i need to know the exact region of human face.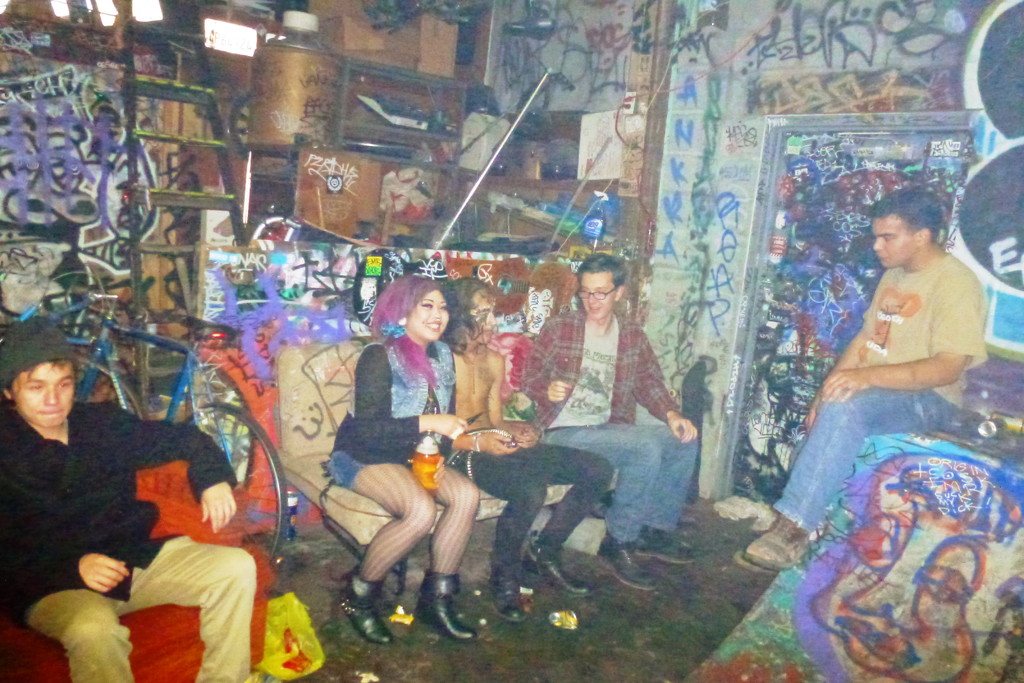
Region: (13,363,79,430).
